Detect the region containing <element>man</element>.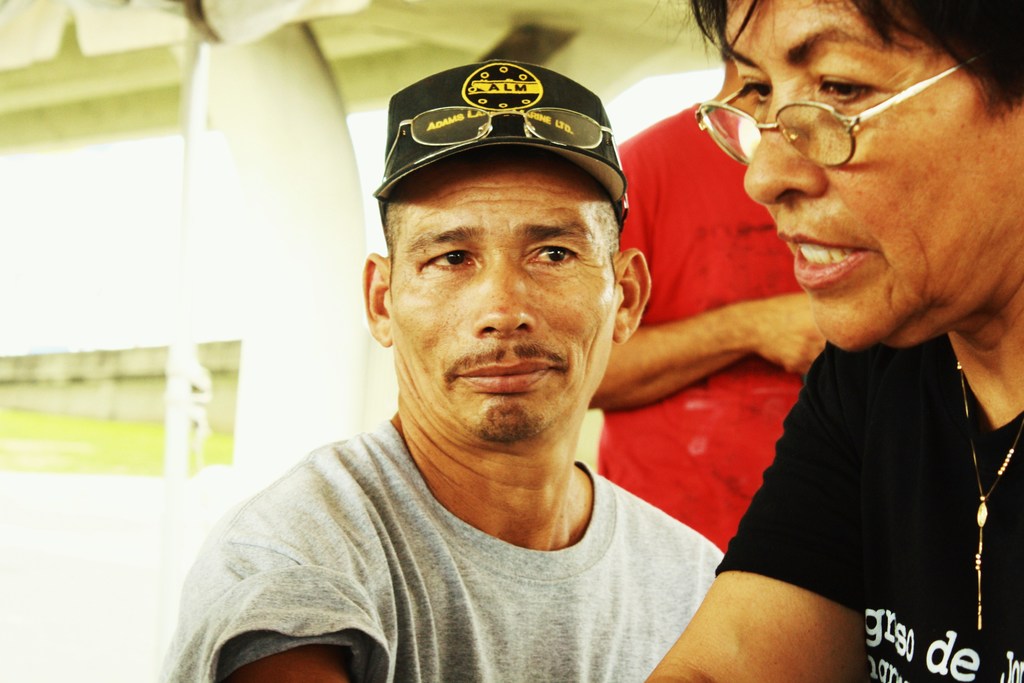
(154, 47, 793, 672).
